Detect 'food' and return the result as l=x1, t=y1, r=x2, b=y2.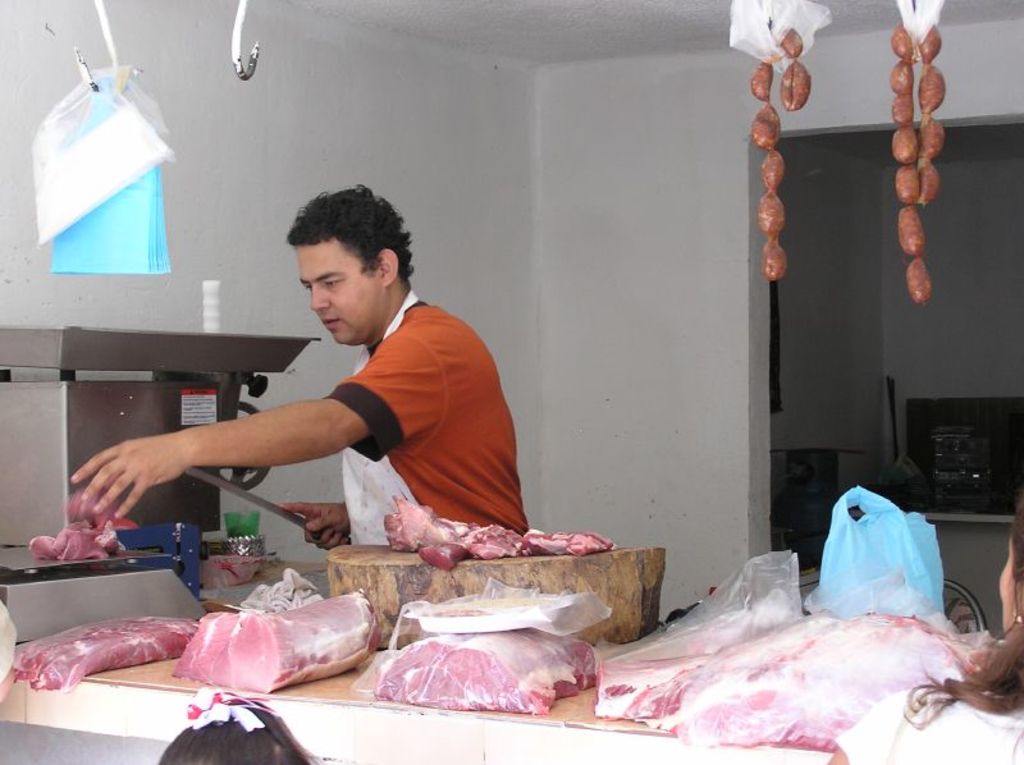
l=28, t=485, r=133, b=568.
